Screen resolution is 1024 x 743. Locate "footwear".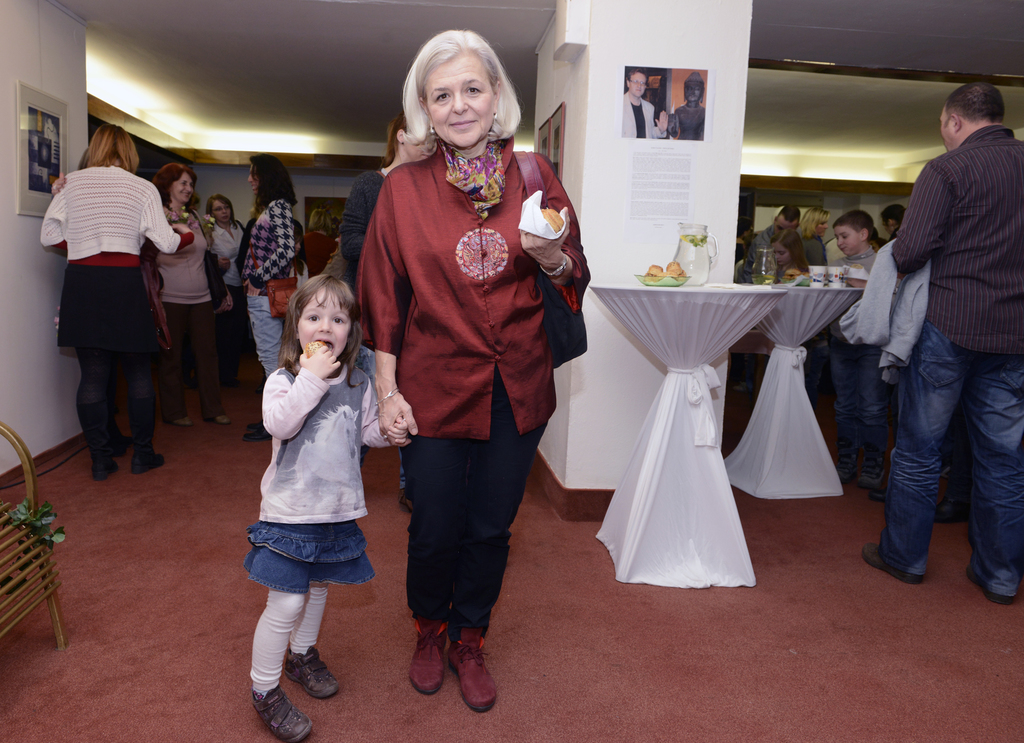
select_region(860, 543, 922, 587).
